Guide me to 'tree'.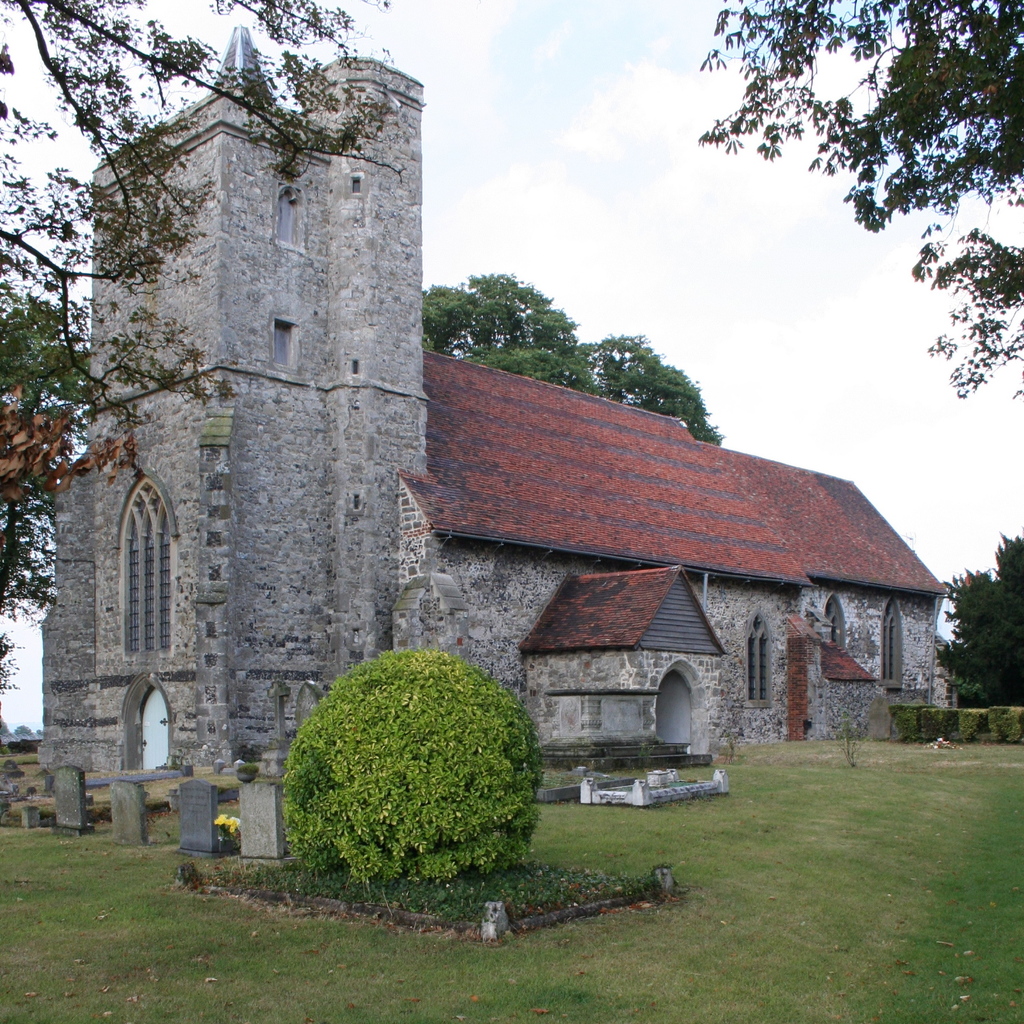
Guidance: left=695, top=0, right=1023, bottom=390.
